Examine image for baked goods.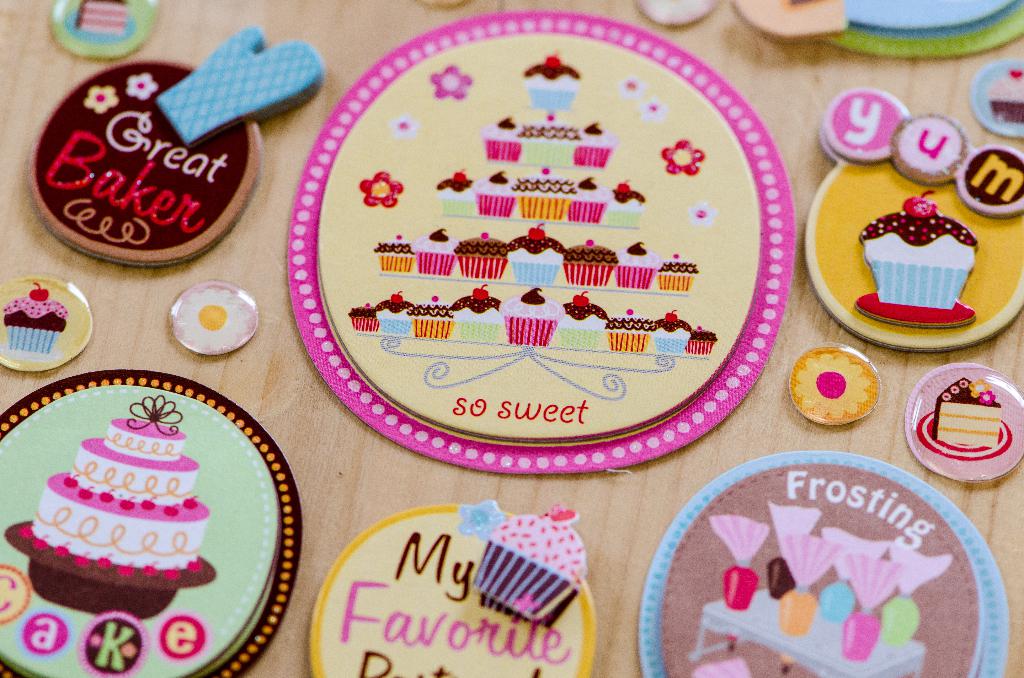
Examination result: 789,341,880,421.
